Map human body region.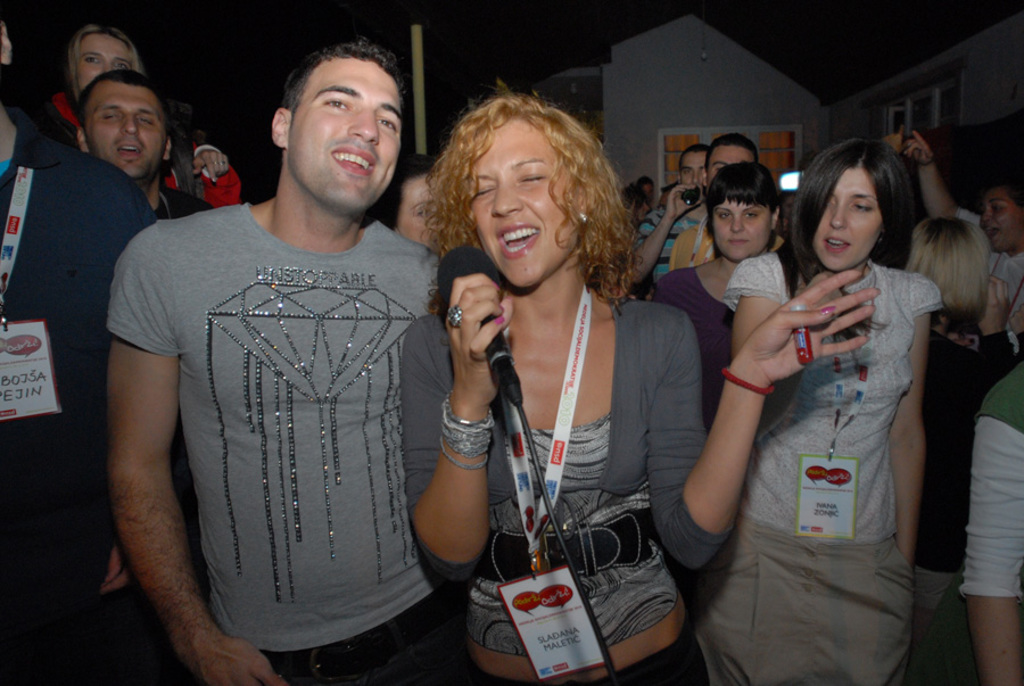
Mapped to <region>373, 151, 444, 254</region>.
